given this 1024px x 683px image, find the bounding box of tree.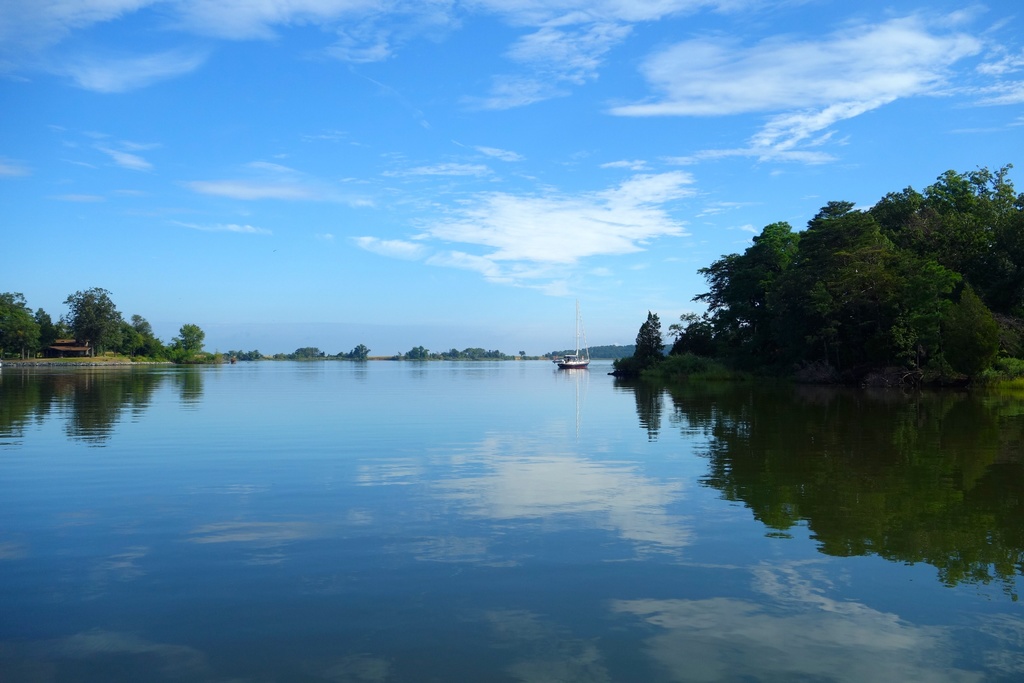
left=0, top=291, right=37, bottom=365.
